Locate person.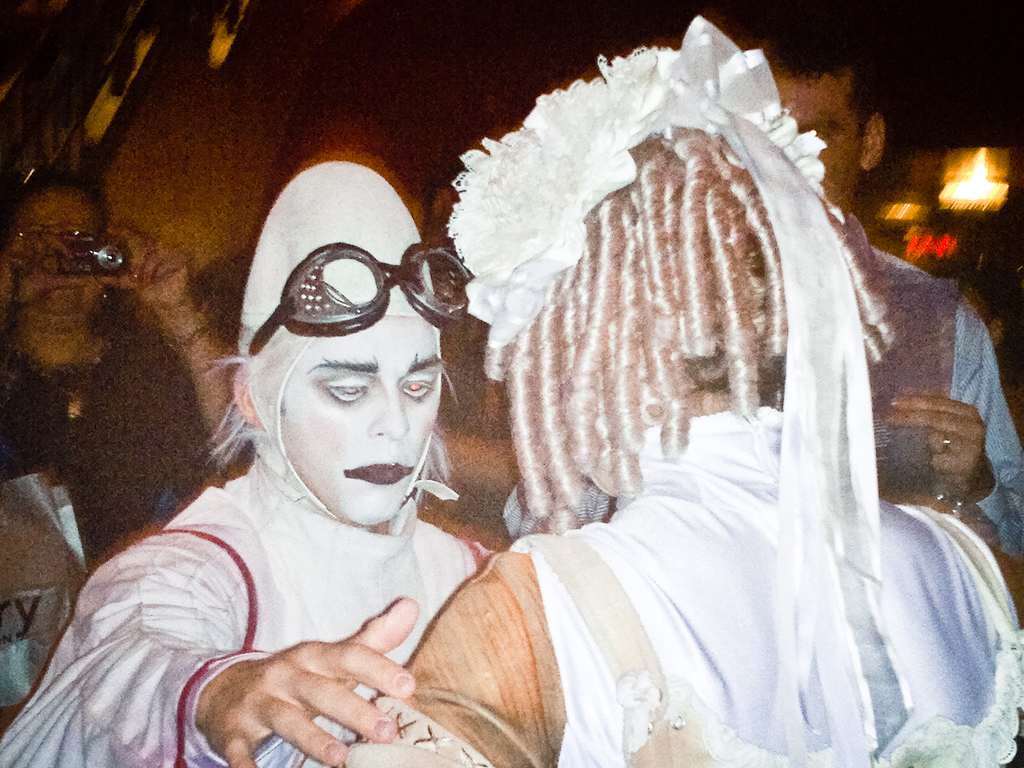
Bounding box: box(0, 179, 222, 717).
